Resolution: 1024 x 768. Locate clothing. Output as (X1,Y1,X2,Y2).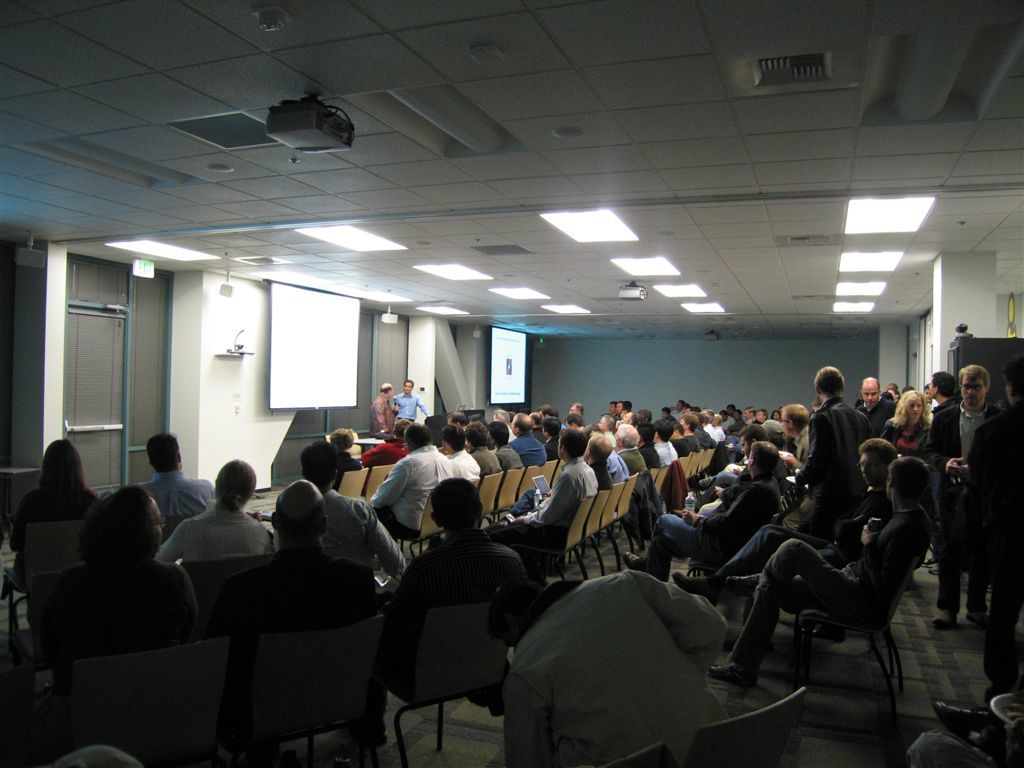
(400,394,429,427).
